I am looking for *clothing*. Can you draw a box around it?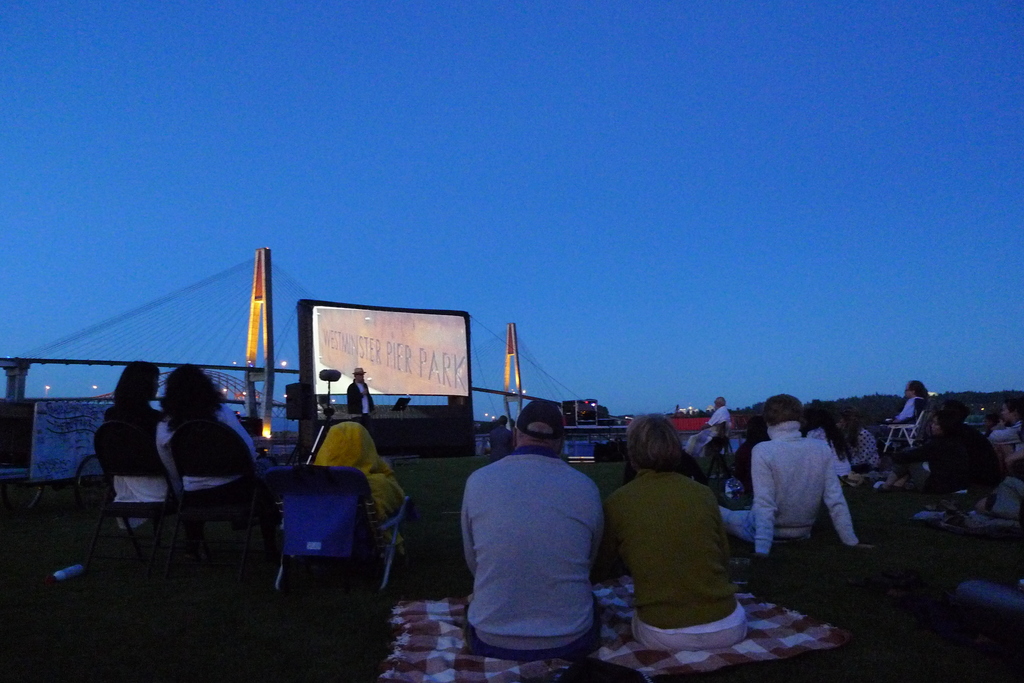
Sure, the bounding box is (742,420,852,554).
